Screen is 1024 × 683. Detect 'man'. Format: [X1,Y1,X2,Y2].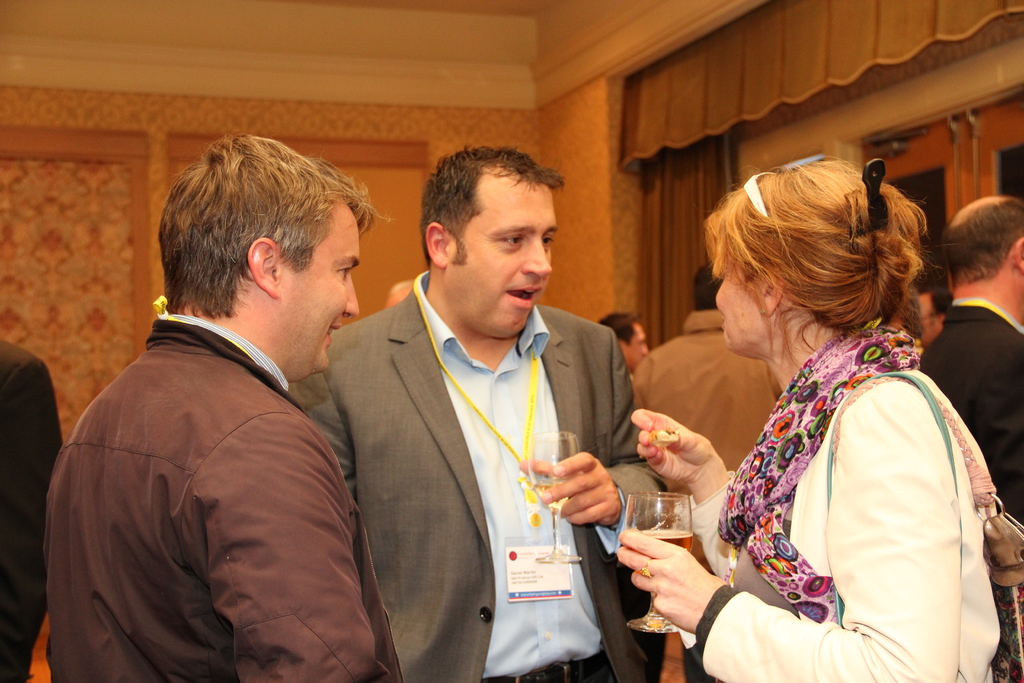
[602,315,648,375].
